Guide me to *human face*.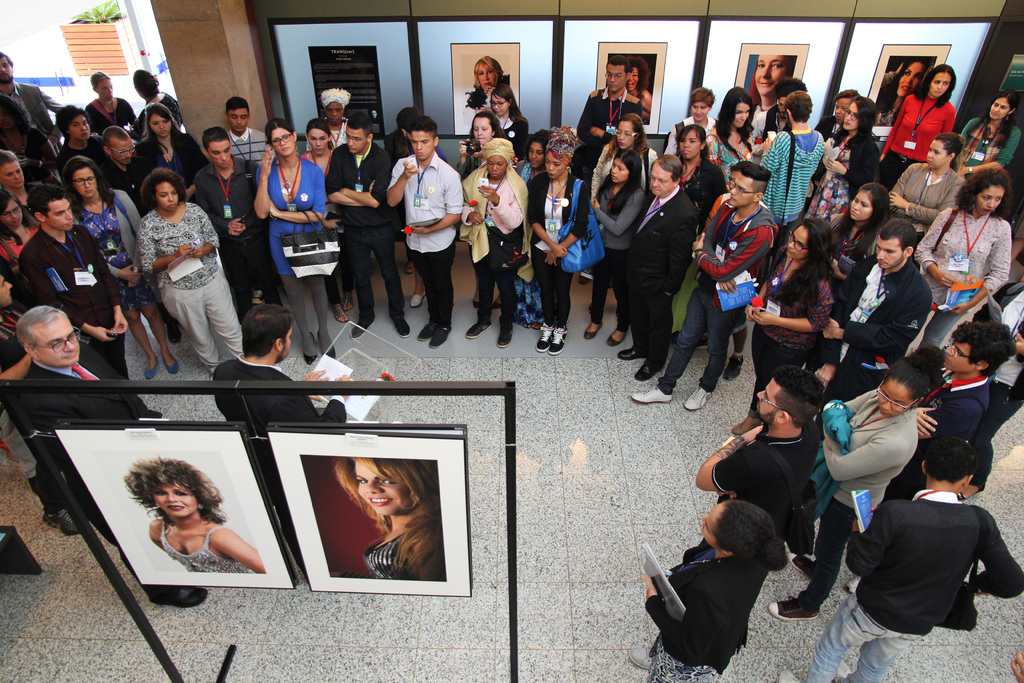
Guidance: 76/174/100/197.
